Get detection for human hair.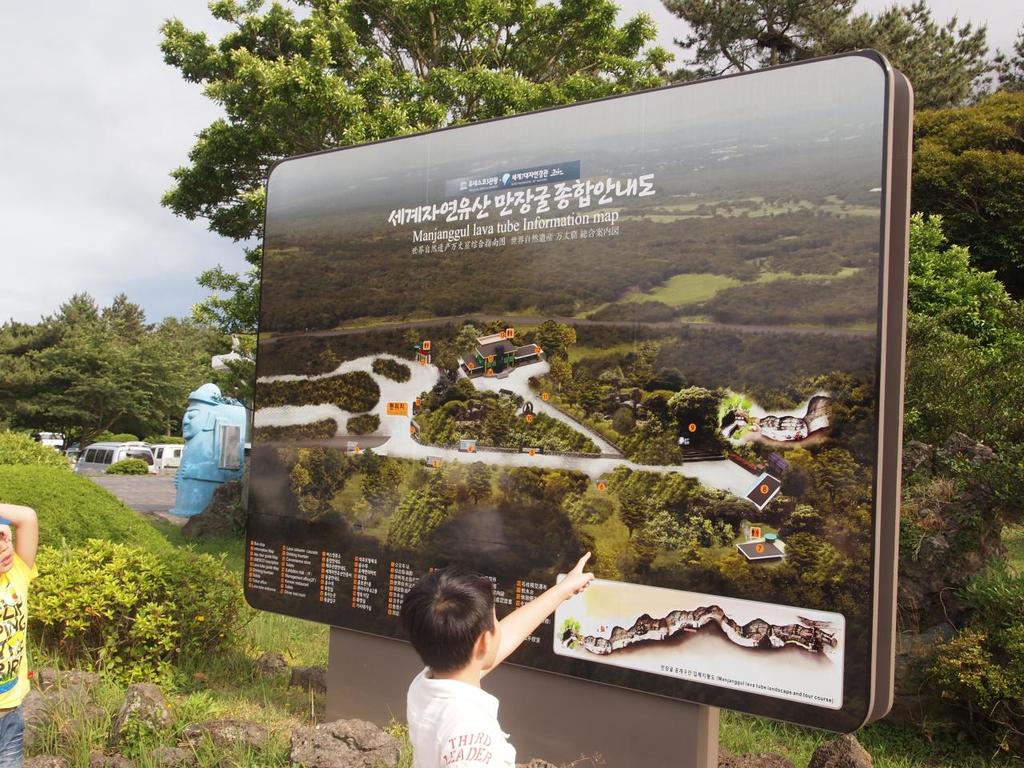
Detection: pyautogui.locateOnScreen(407, 589, 497, 694).
